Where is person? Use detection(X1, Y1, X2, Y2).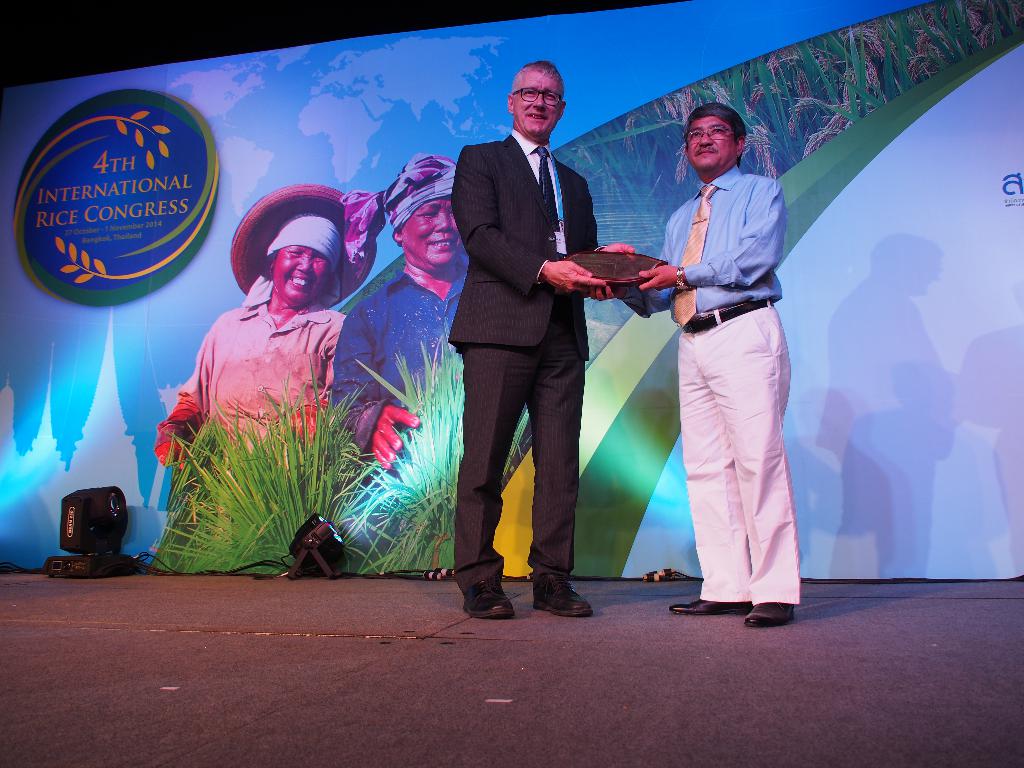
detection(330, 155, 465, 471).
